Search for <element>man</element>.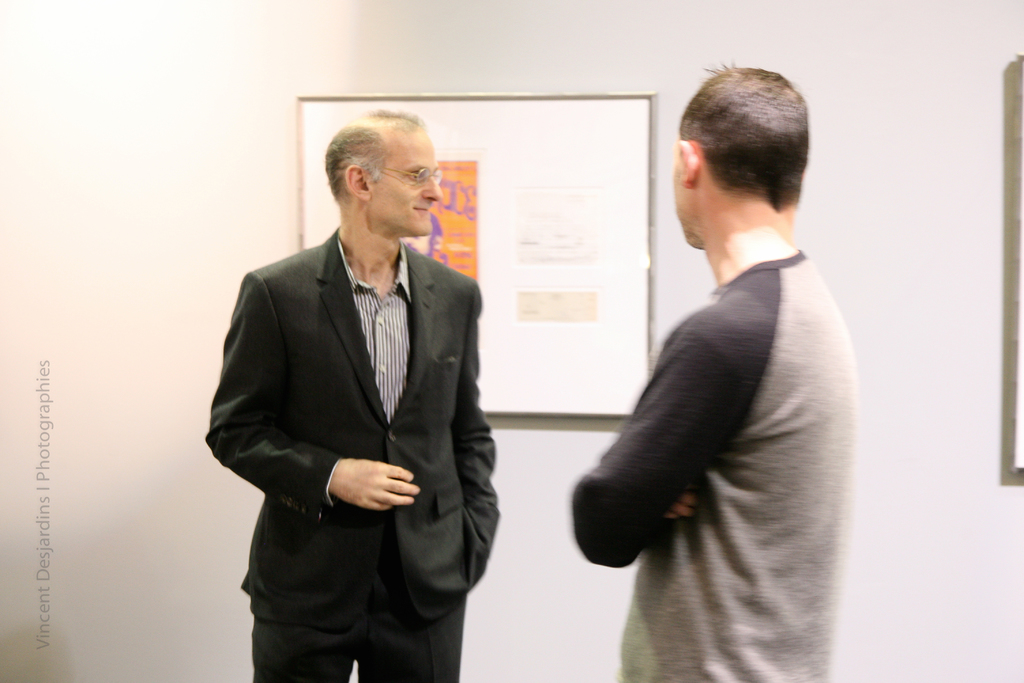
Found at [557, 42, 876, 682].
